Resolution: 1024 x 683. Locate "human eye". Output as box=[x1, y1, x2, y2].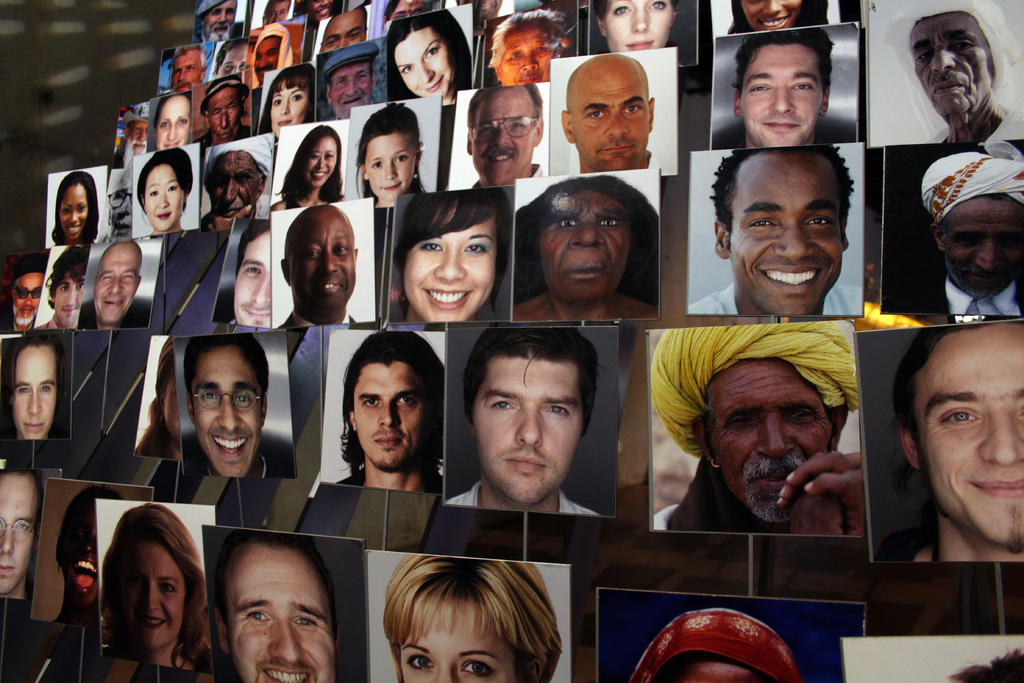
box=[160, 122, 168, 126].
